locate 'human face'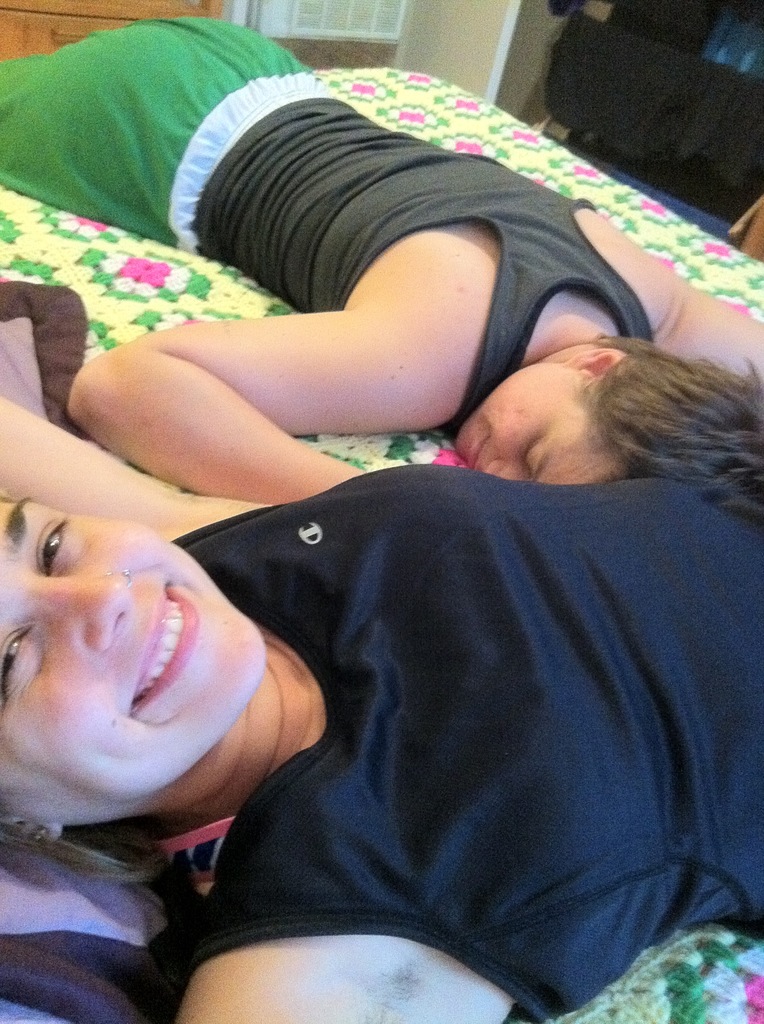
detection(0, 495, 268, 804)
